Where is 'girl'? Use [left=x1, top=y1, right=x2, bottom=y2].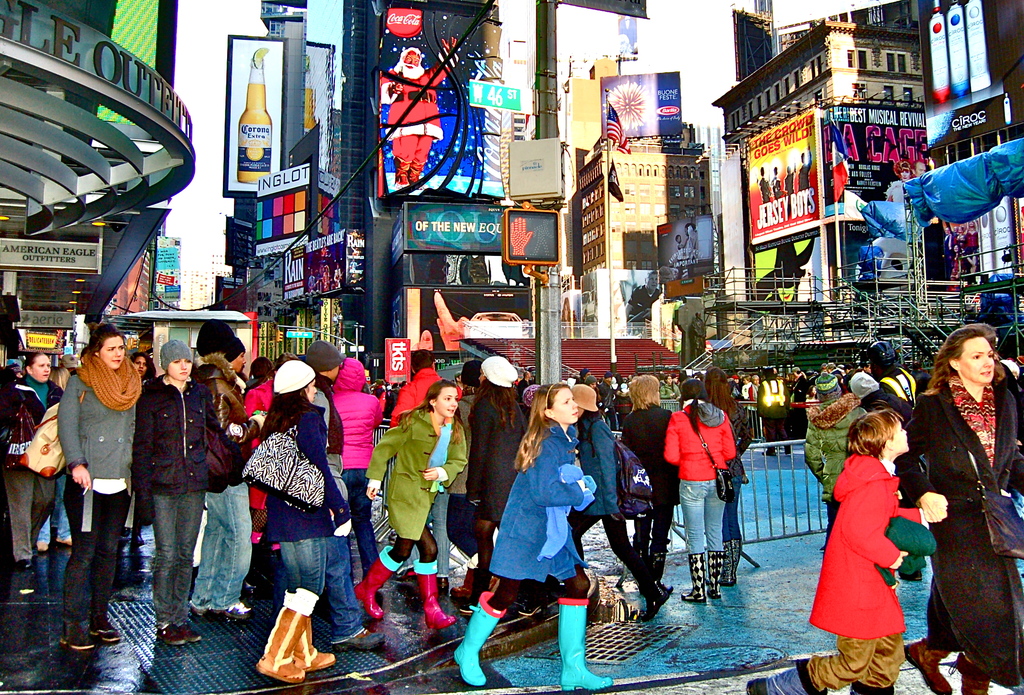
[left=257, top=356, right=336, bottom=678].
